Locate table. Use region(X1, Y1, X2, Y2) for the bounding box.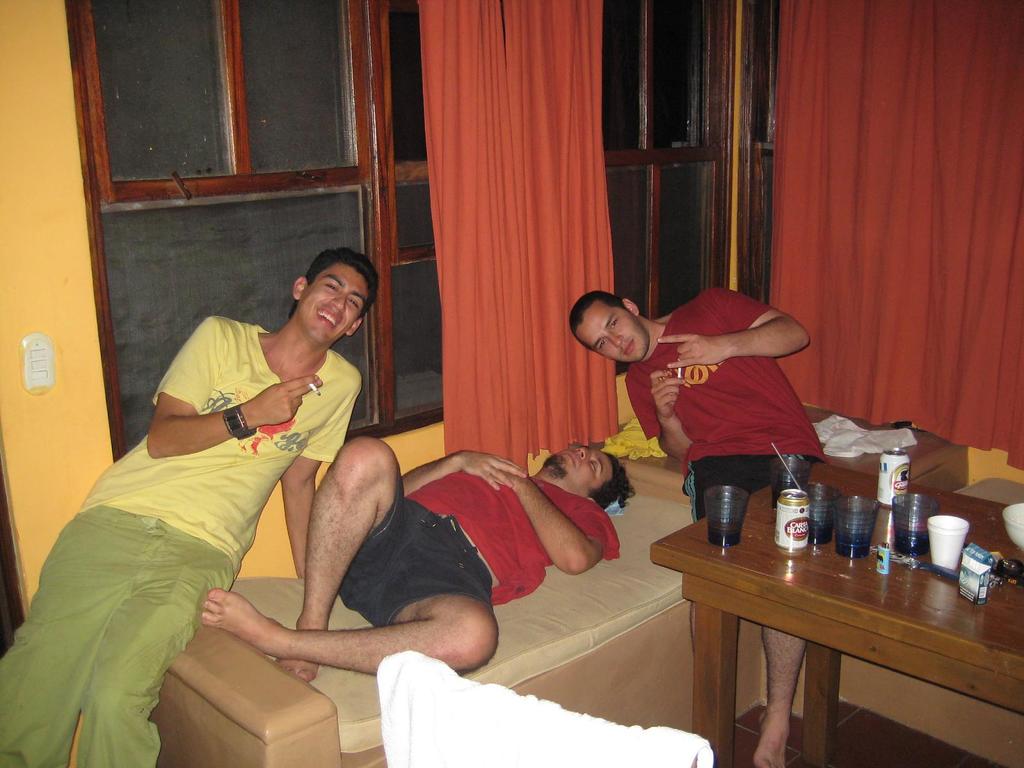
region(646, 454, 1023, 767).
